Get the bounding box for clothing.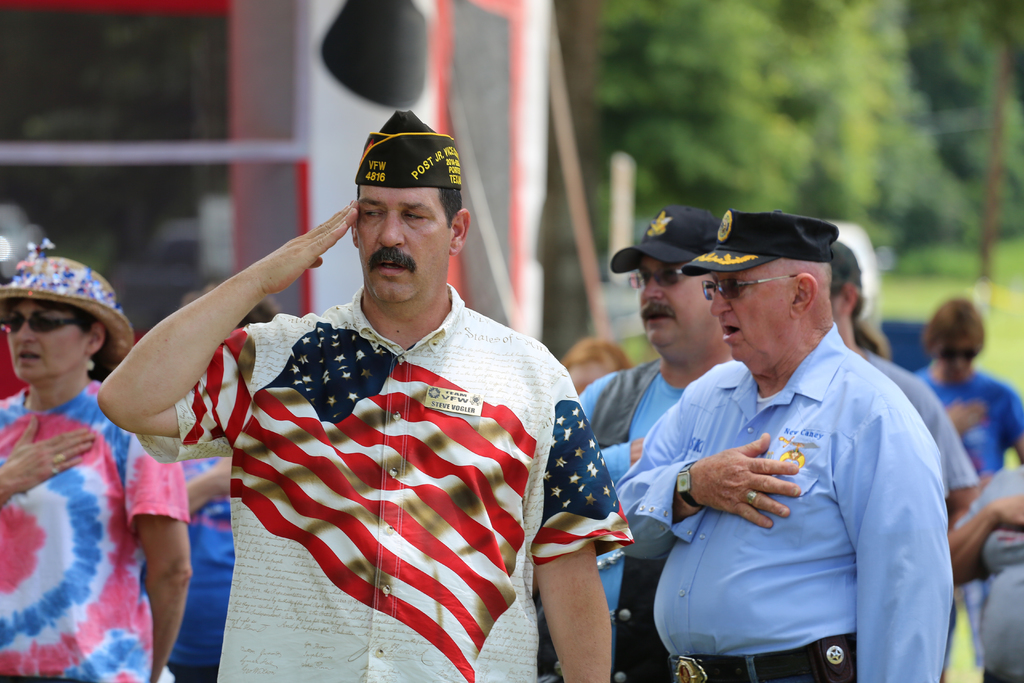
region(956, 465, 1023, 682).
